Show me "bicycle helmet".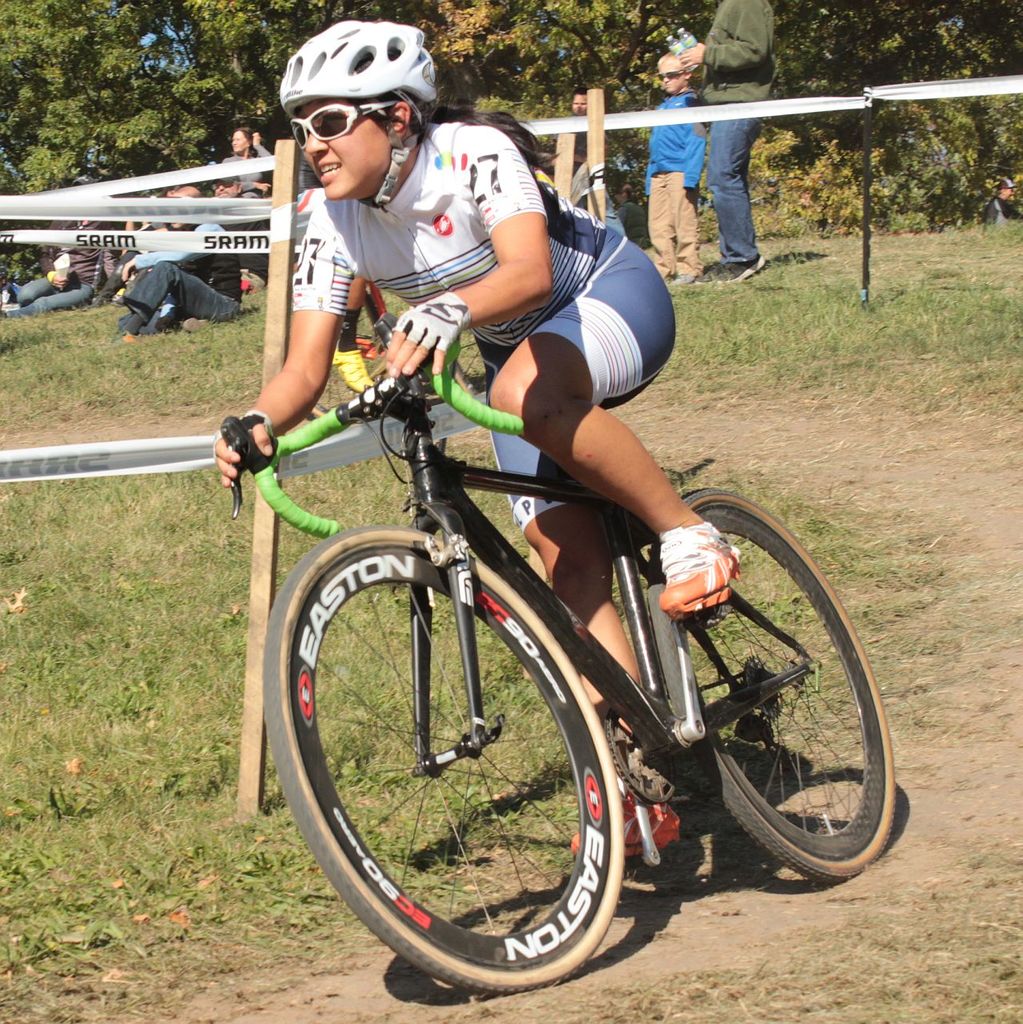
"bicycle helmet" is here: <bbox>274, 15, 435, 208</bbox>.
